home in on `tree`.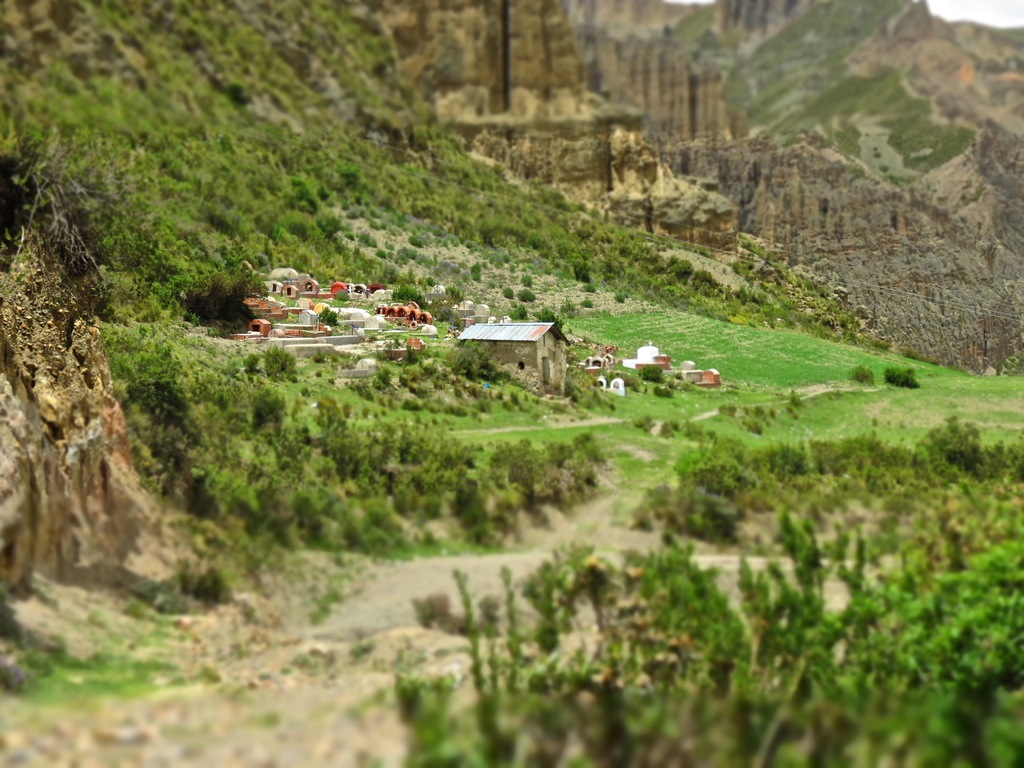
Homed in at {"left": 9, "top": 104, "right": 273, "bottom": 524}.
